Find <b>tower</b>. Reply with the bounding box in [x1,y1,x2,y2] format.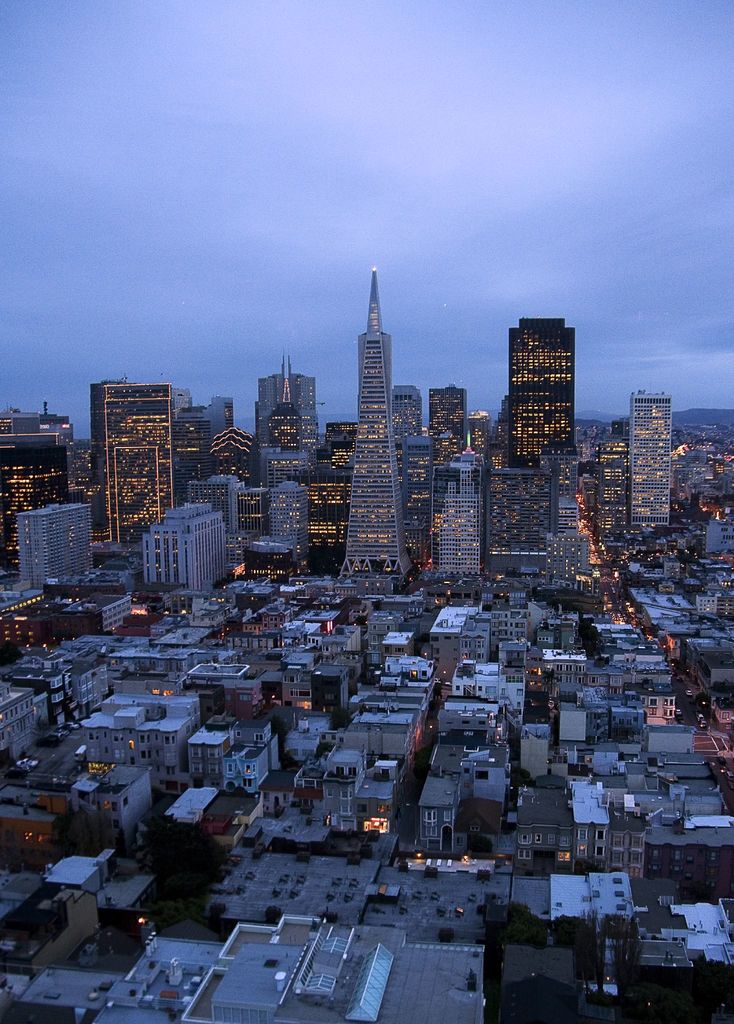
[171,422,213,508].
